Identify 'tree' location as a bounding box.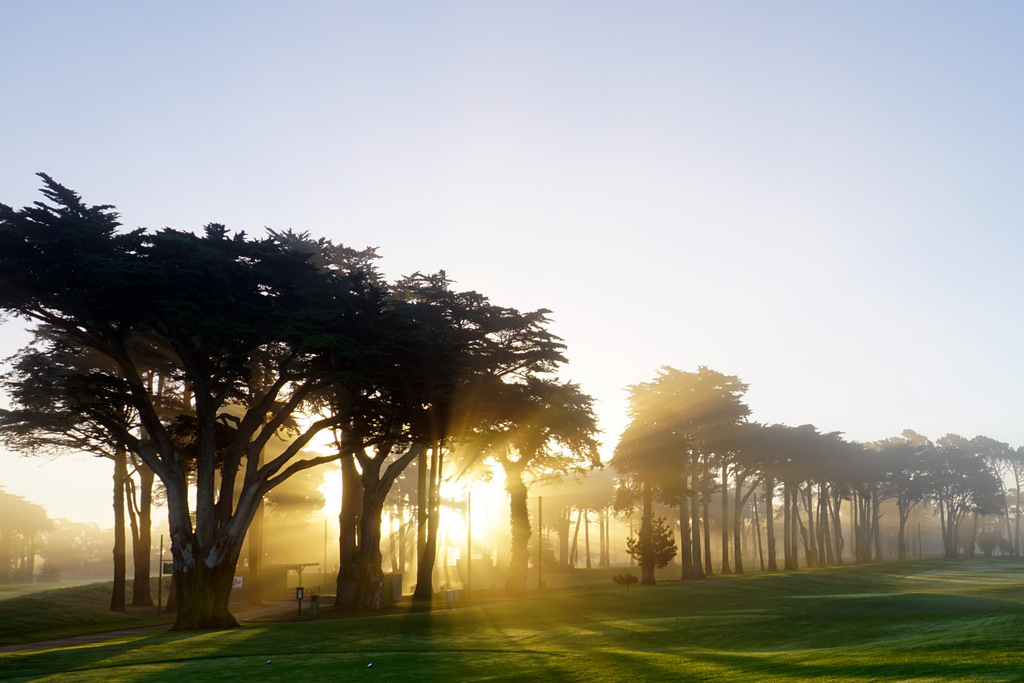
<box>701,415,764,578</box>.
